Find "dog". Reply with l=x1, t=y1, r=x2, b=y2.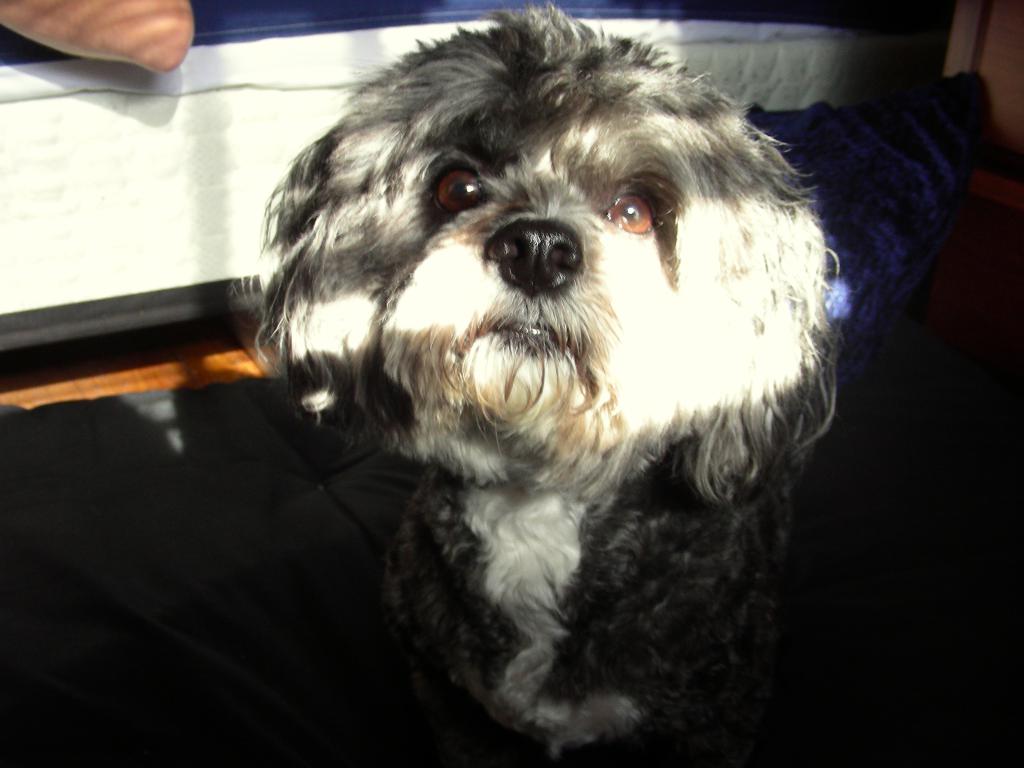
l=212, t=0, r=1000, b=767.
